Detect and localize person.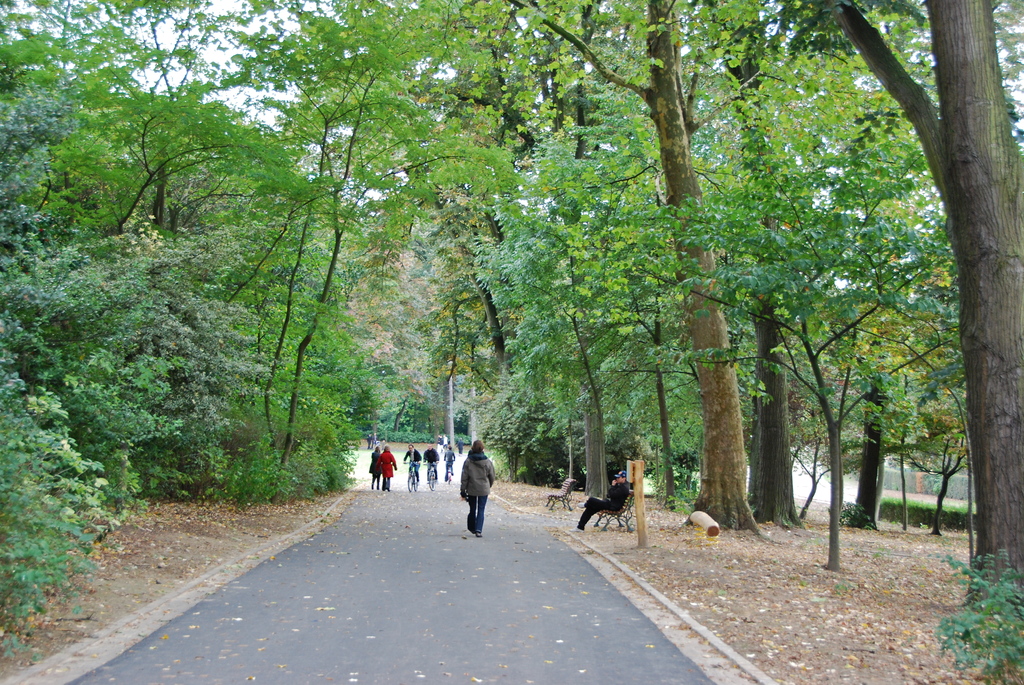
Localized at bbox=[368, 431, 374, 450].
